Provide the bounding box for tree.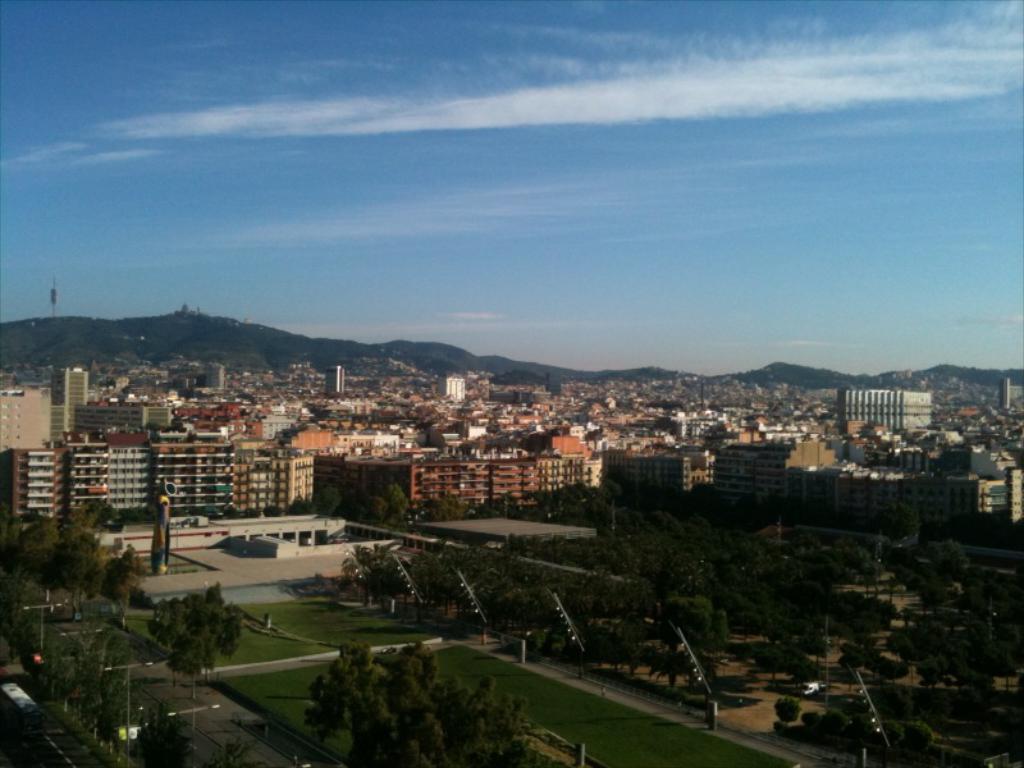
pyautogui.locateOnScreen(859, 561, 882, 585).
